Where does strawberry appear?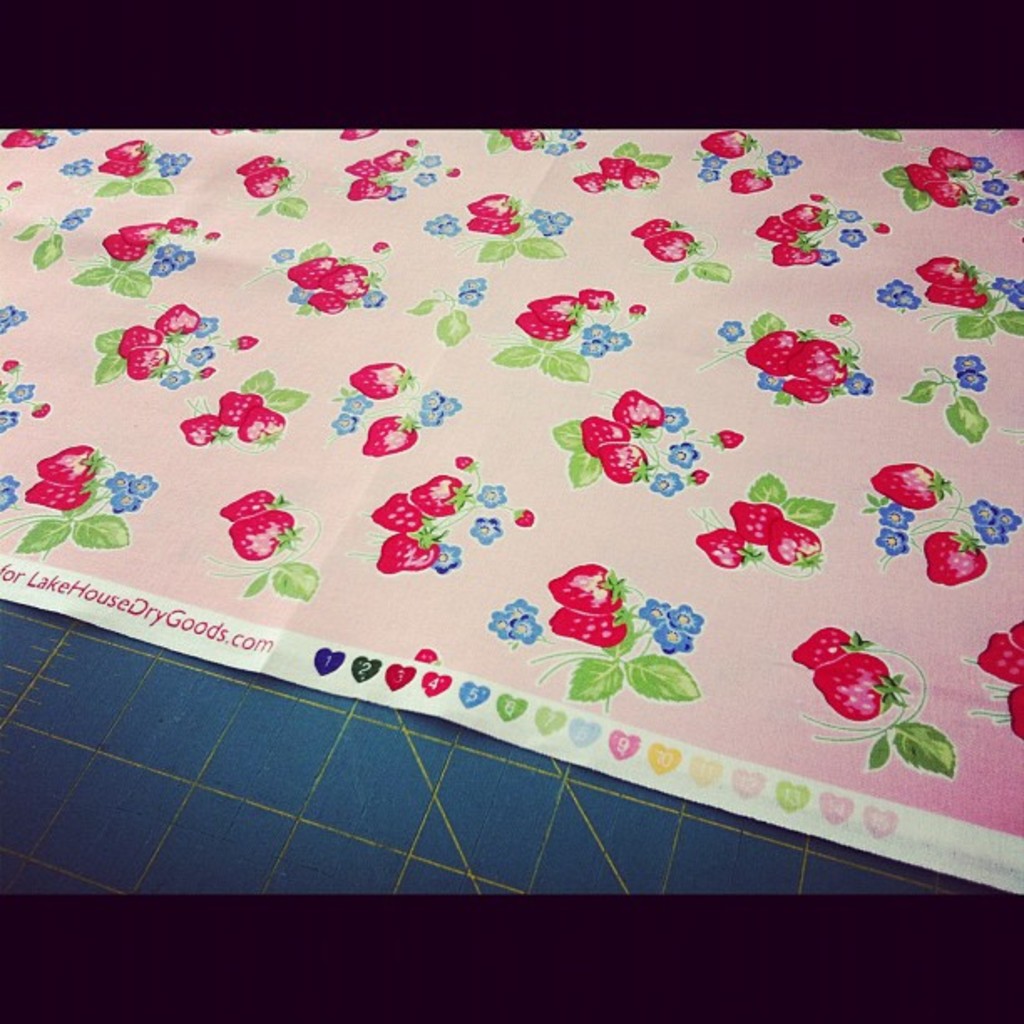
Appears at x1=114, y1=221, x2=162, y2=248.
